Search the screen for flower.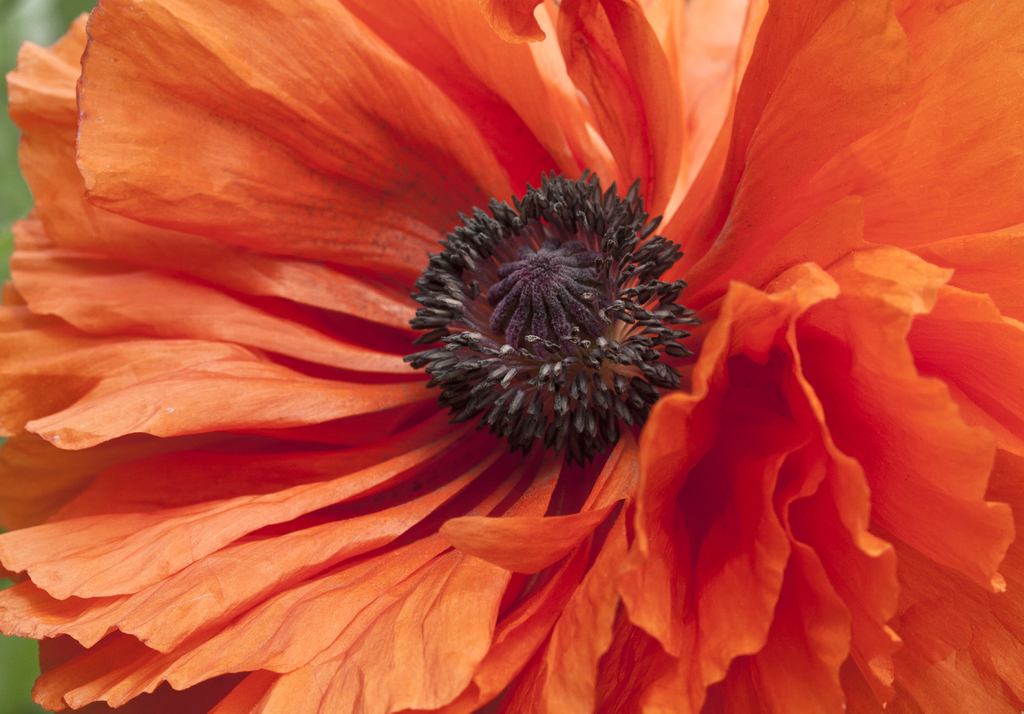
Found at rect(0, 0, 1023, 713).
